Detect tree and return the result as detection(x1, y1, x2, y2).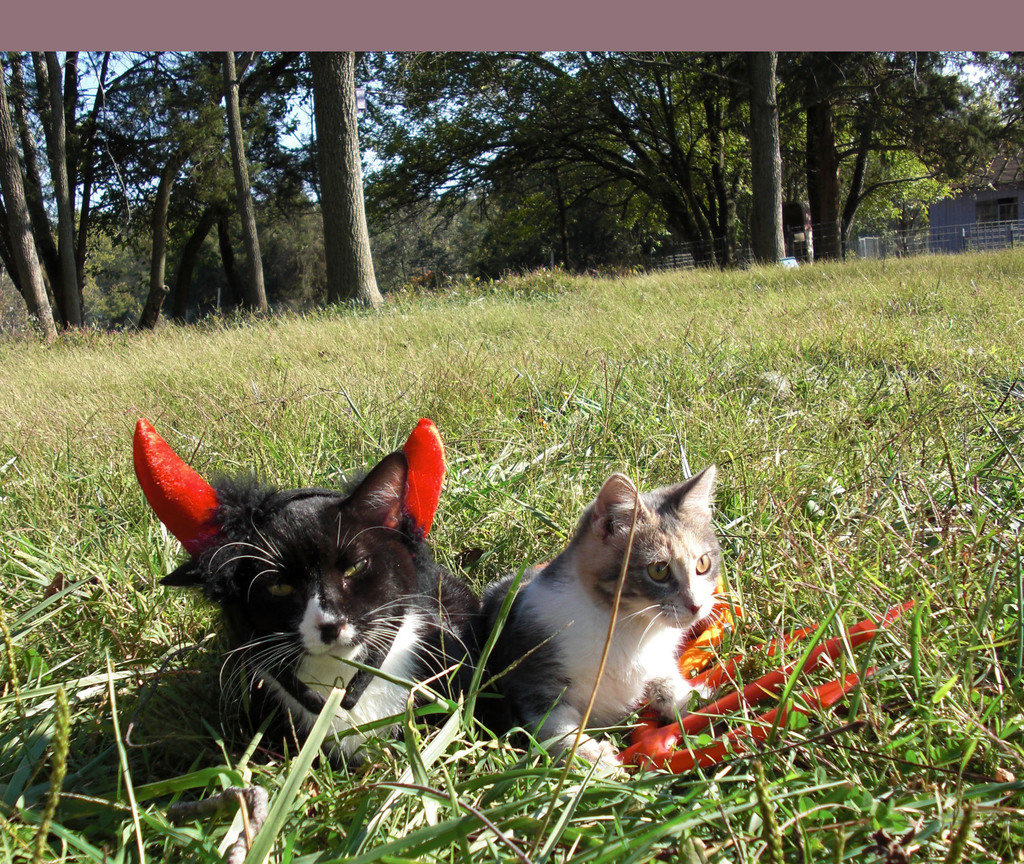
detection(0, 49, 121, 354).
